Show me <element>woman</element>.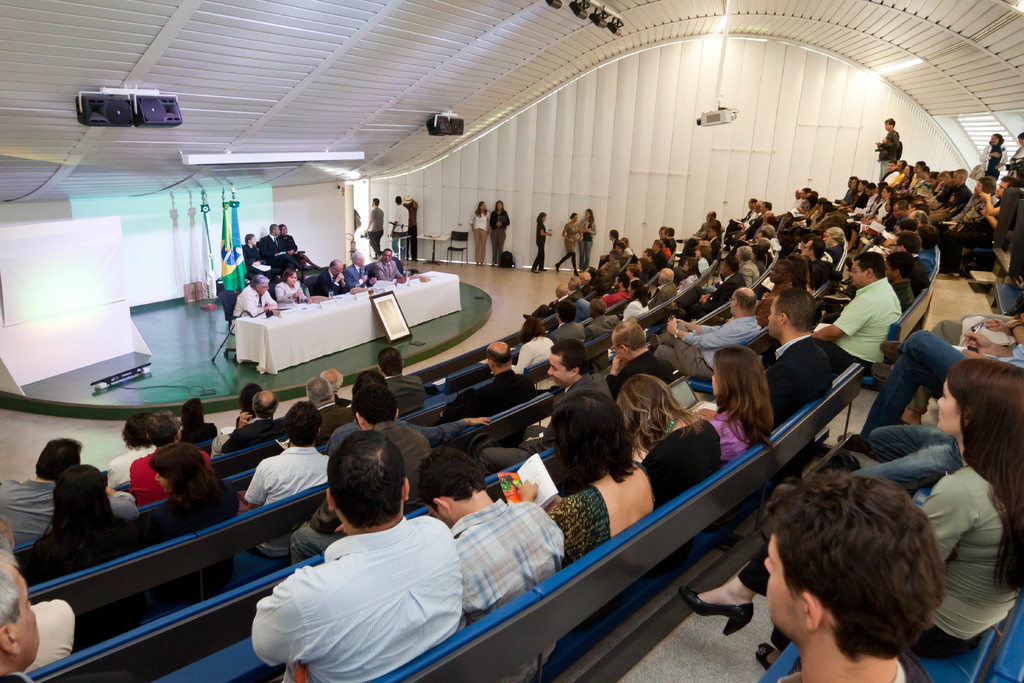
<element>woman</element> is here: (x1=18, y1=465, x2=154, y2=647).
